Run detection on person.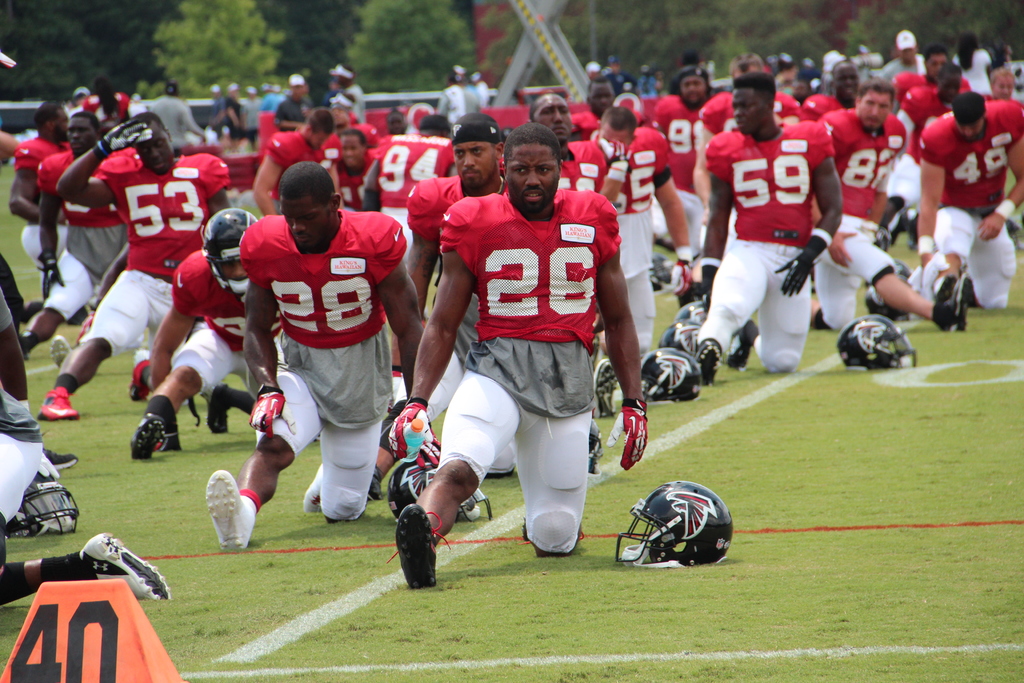
Result: crop(33, 111, 229, 419).
